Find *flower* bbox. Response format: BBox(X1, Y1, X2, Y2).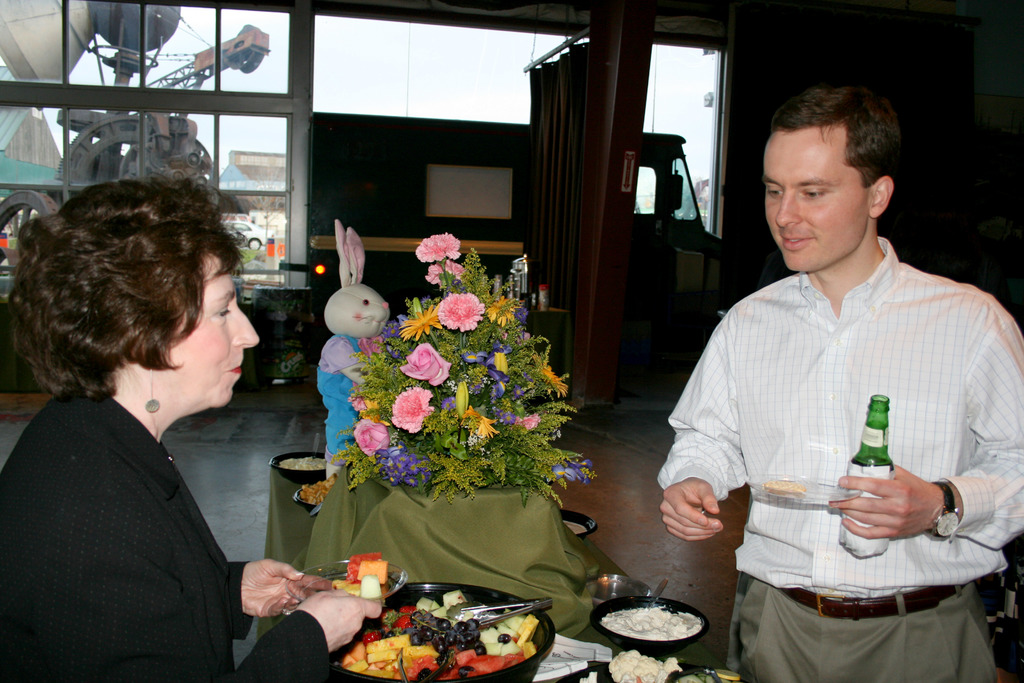
BBox(394, 383, 434, 426).
